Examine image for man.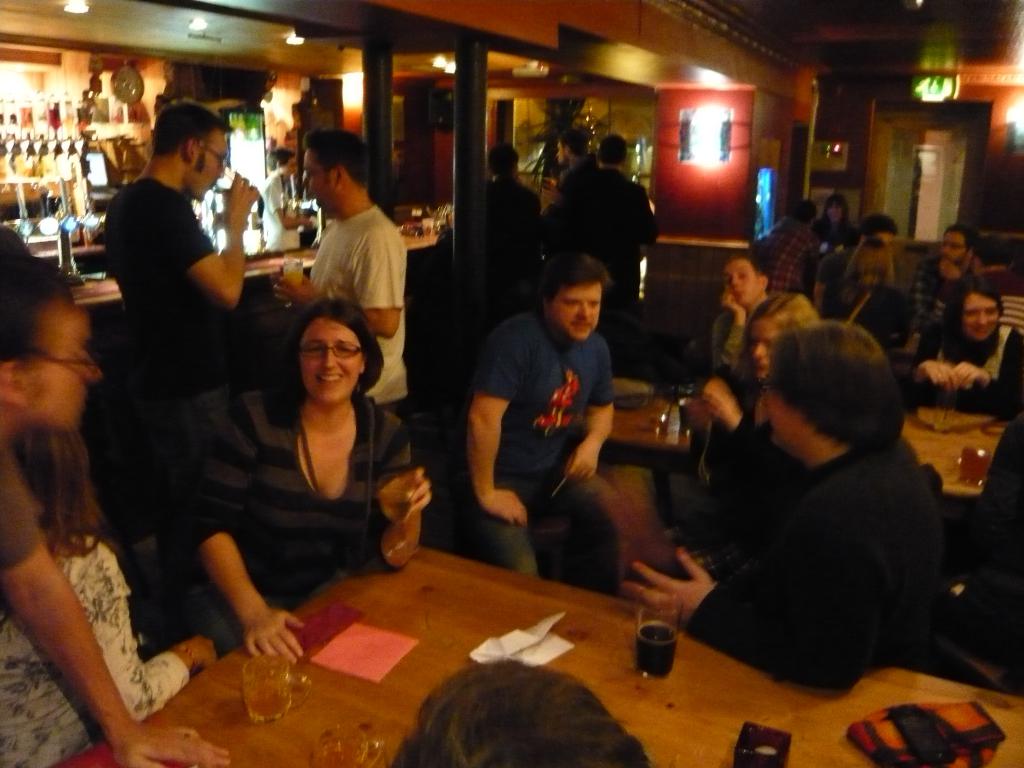
Examination result: 814,207,919,317.
